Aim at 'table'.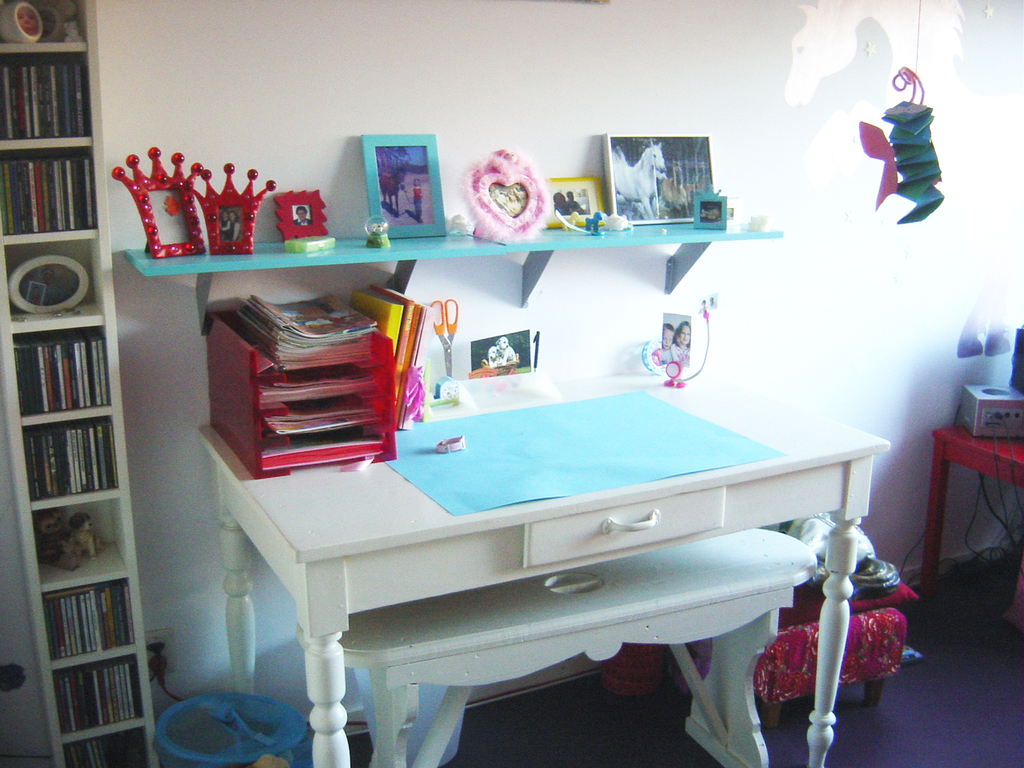
Aimed at 98/388/912/751.
